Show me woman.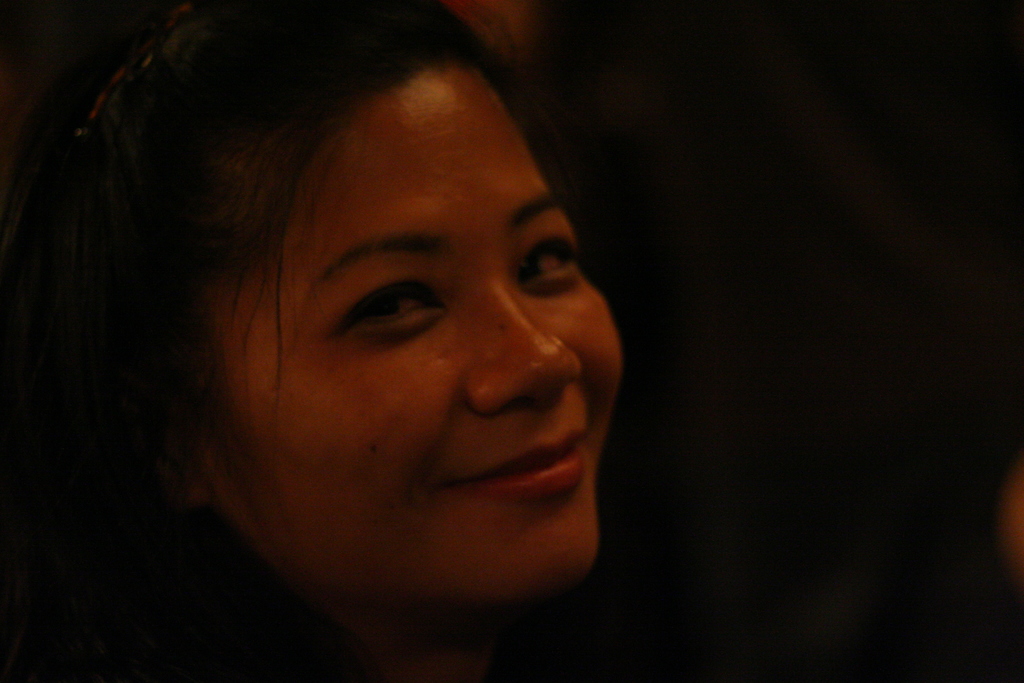
woman is here: locate(0, 13, 716, 660).
